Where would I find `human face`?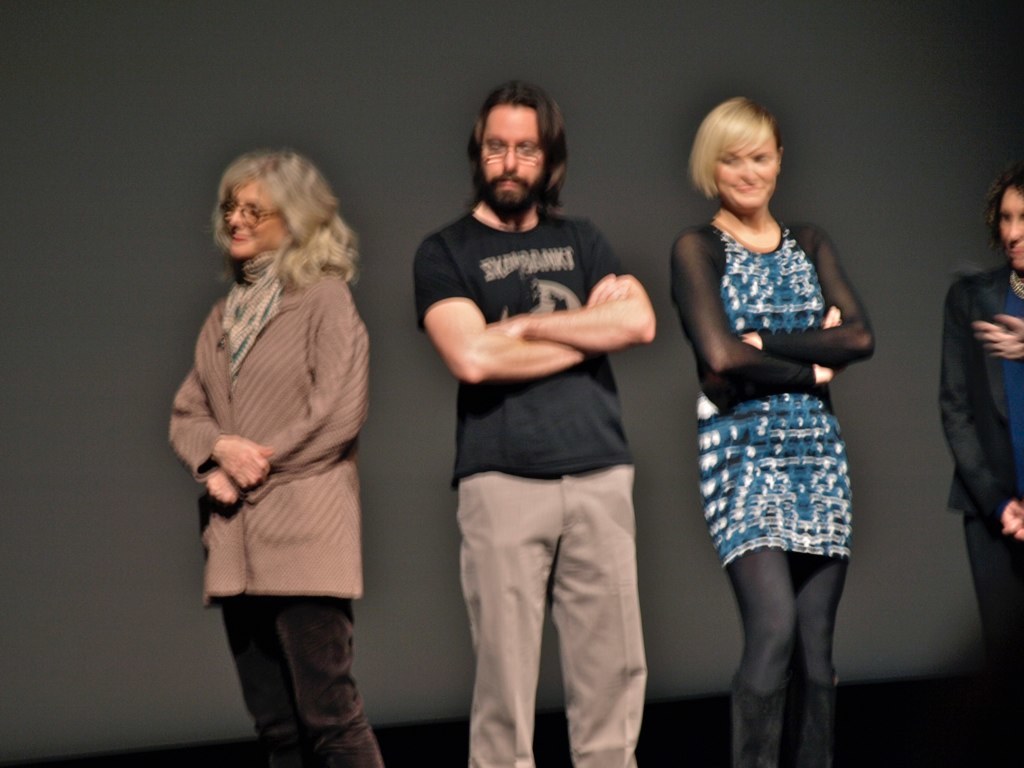
At [x1=477, y1=107, x2=547, y2=195].
